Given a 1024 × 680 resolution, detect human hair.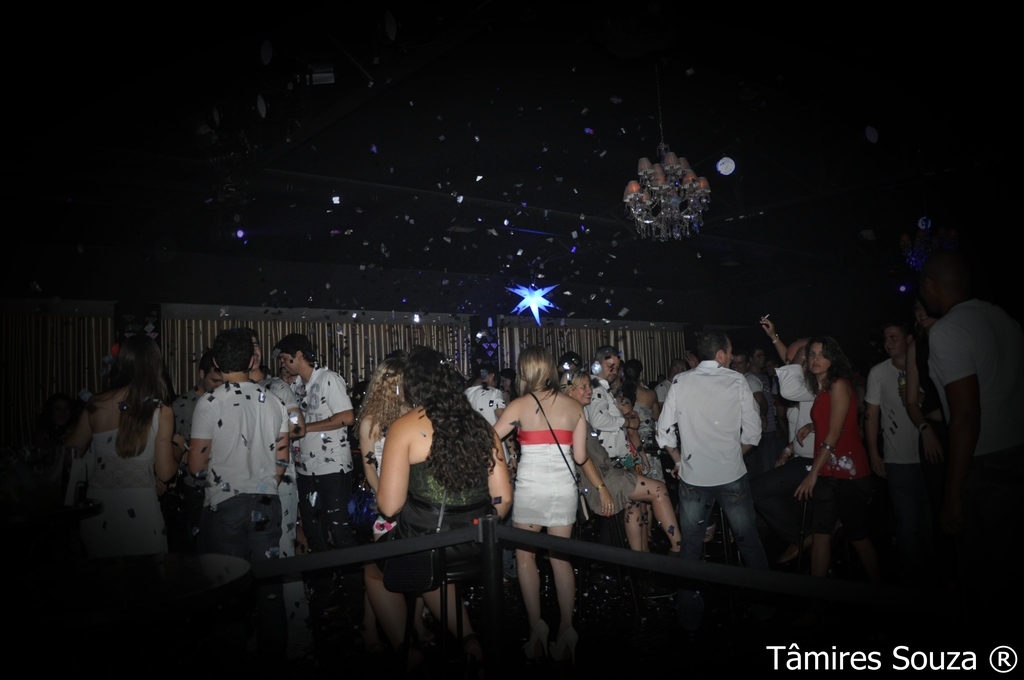
879, 318, 915, 344.
